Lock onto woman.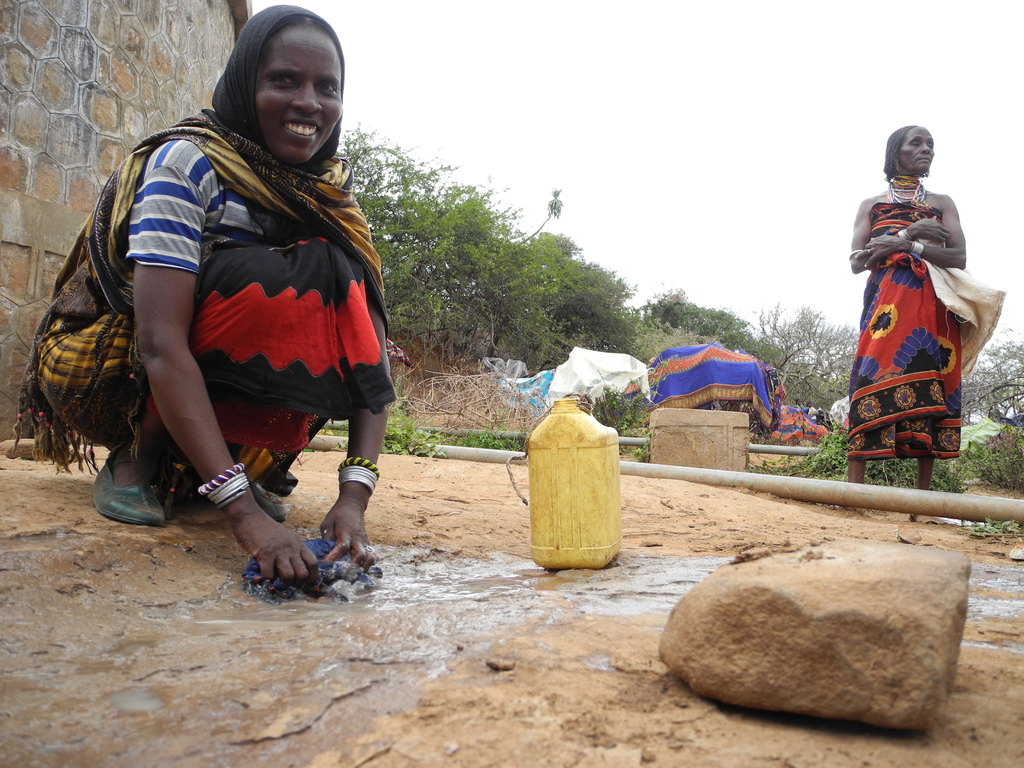
Locked: bbox=(49, 6, 407, 627).
